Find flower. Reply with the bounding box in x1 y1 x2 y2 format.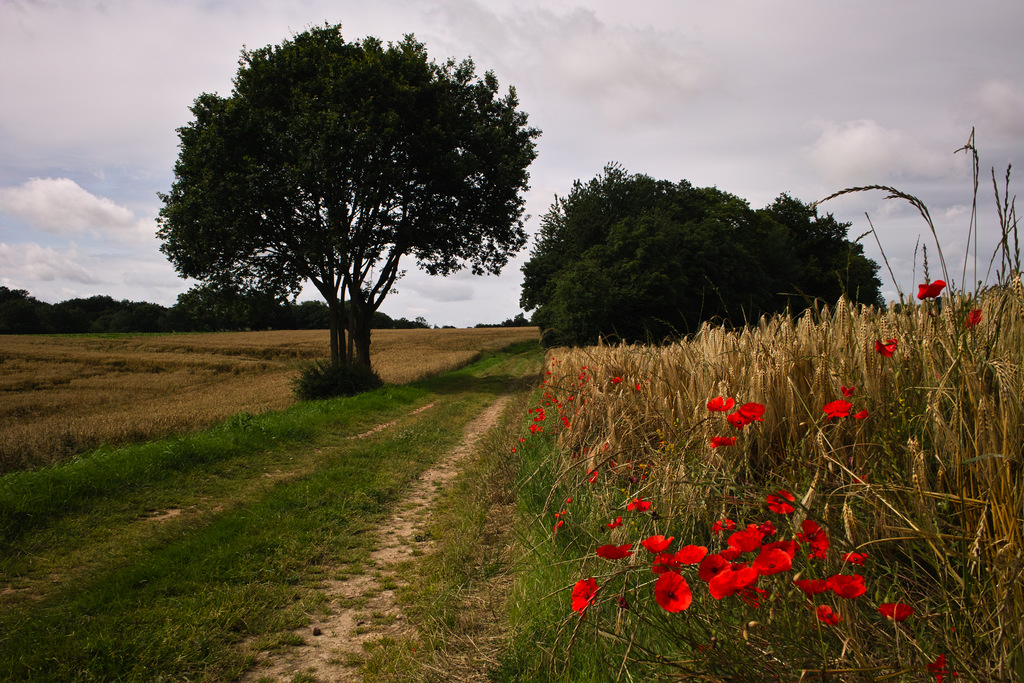
743 400 764 418.
